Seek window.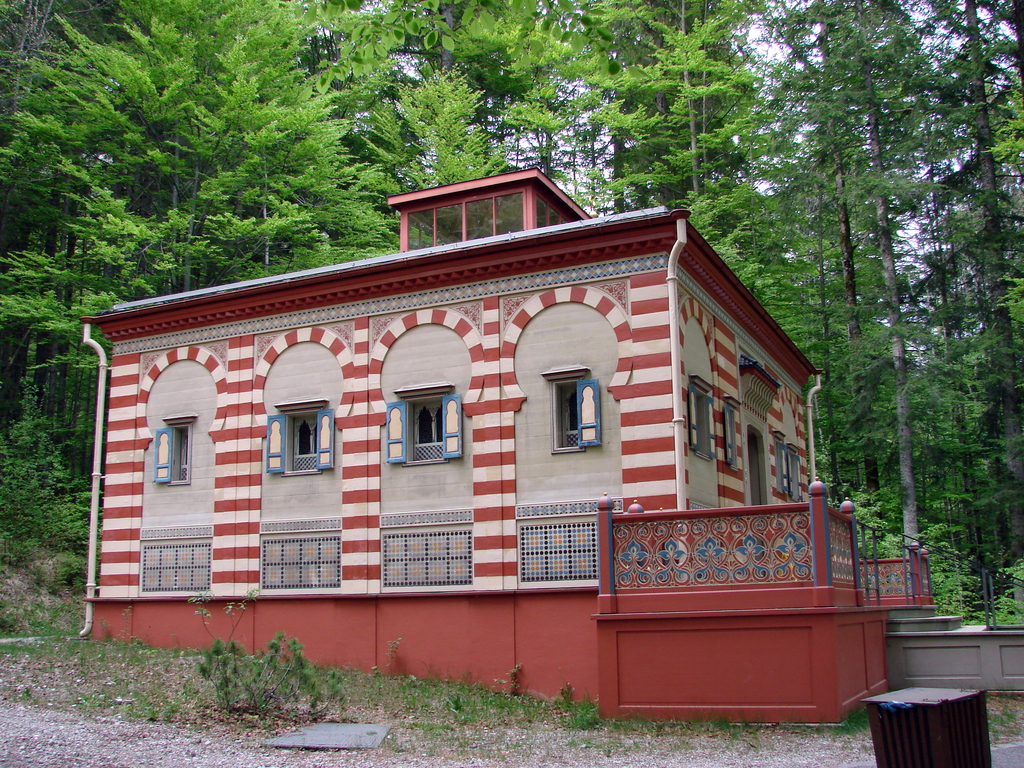
(261,406,335,474).
